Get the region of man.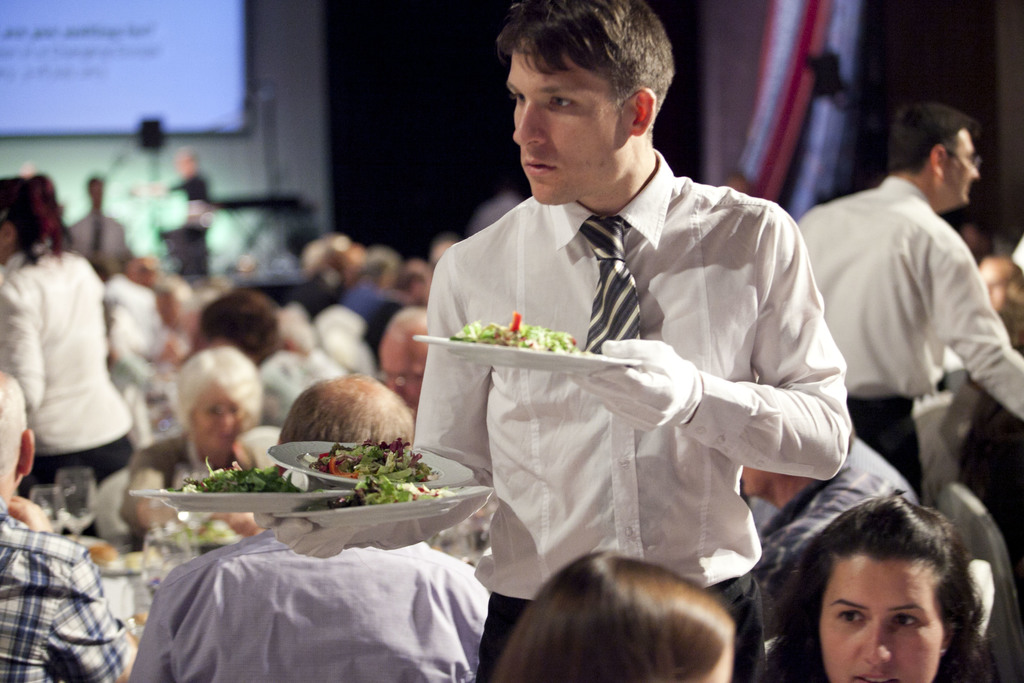
<box>376,303,434,431</box>.
